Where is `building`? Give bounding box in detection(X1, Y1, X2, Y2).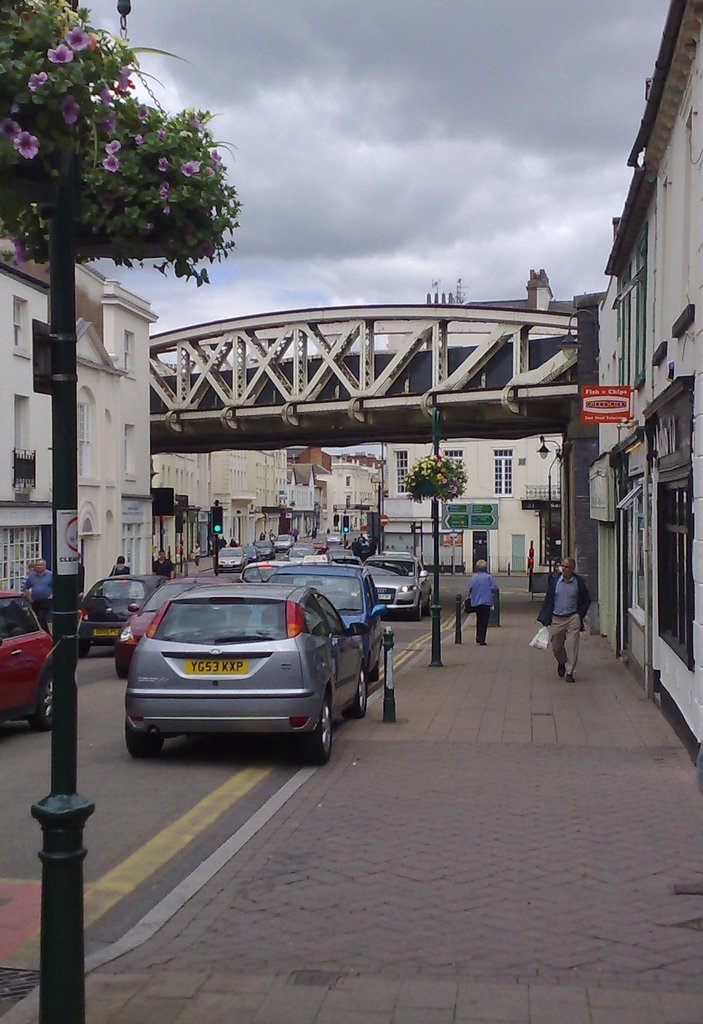
detection(384, 426, 563, 579).
